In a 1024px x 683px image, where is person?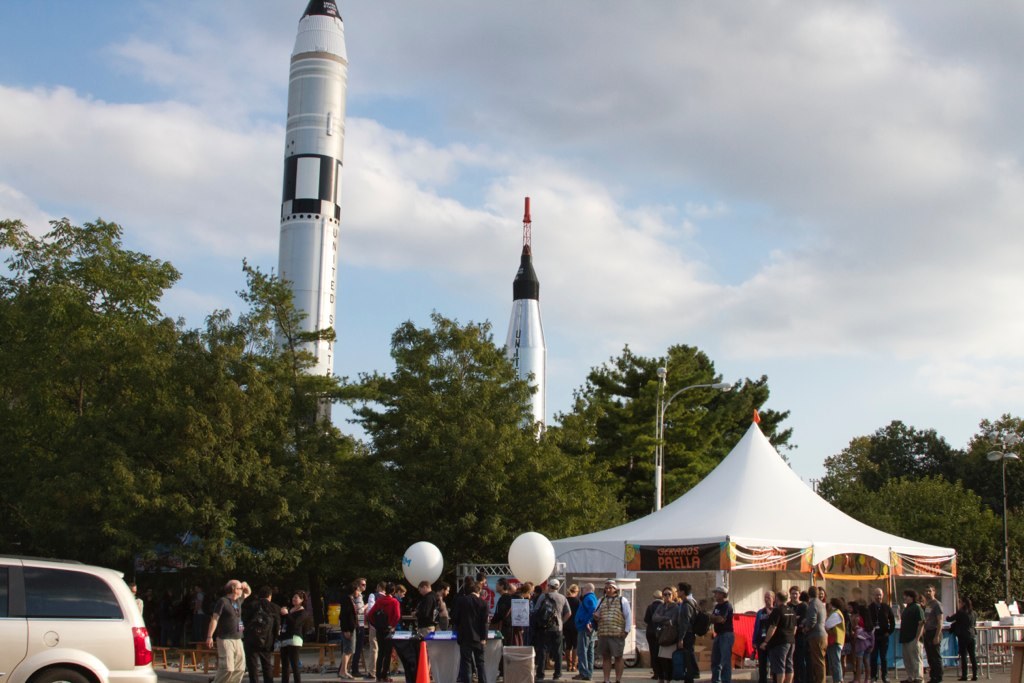
[335,586,355,680].
